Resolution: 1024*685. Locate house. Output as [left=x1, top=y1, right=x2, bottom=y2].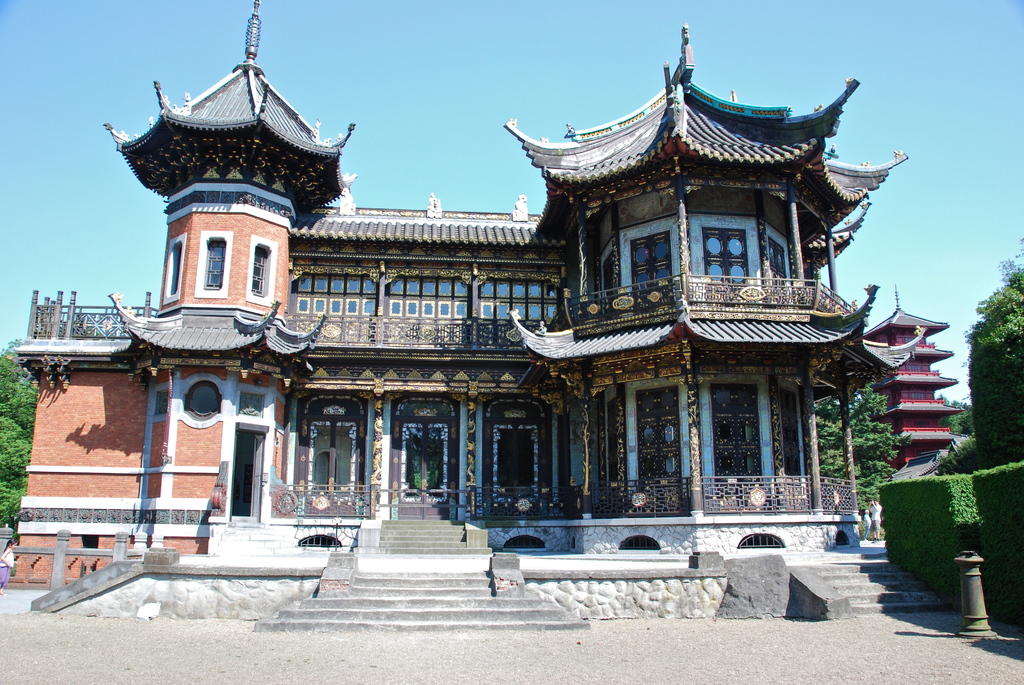
[left=0, top=0, right=919, bottom=633].
